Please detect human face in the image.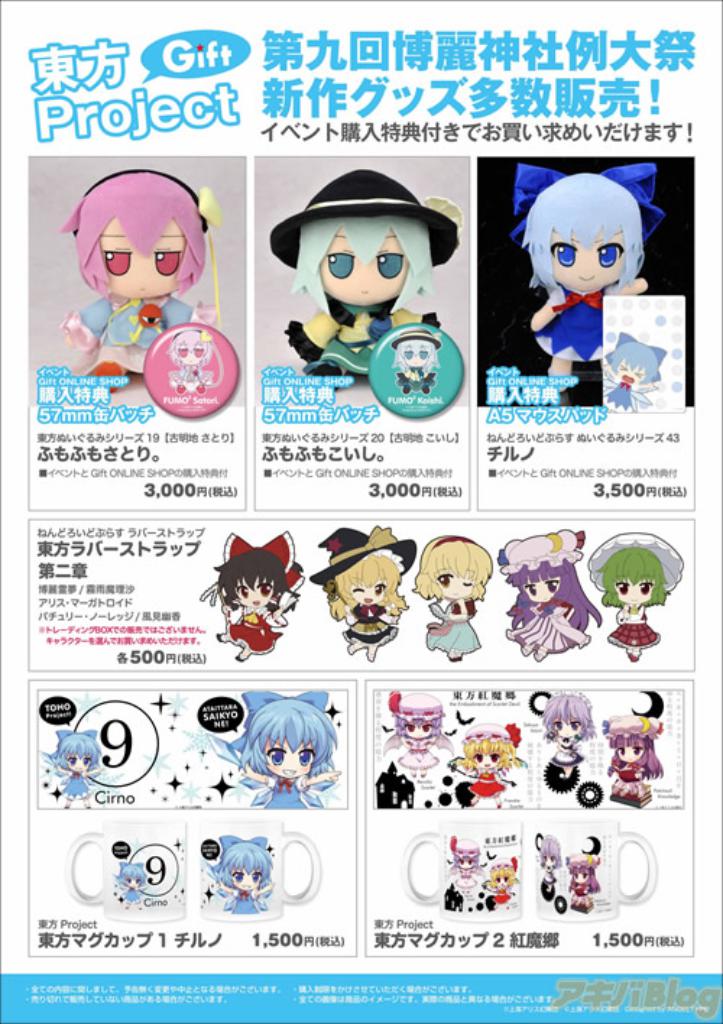
BBox(351, 580, 390, 606).
